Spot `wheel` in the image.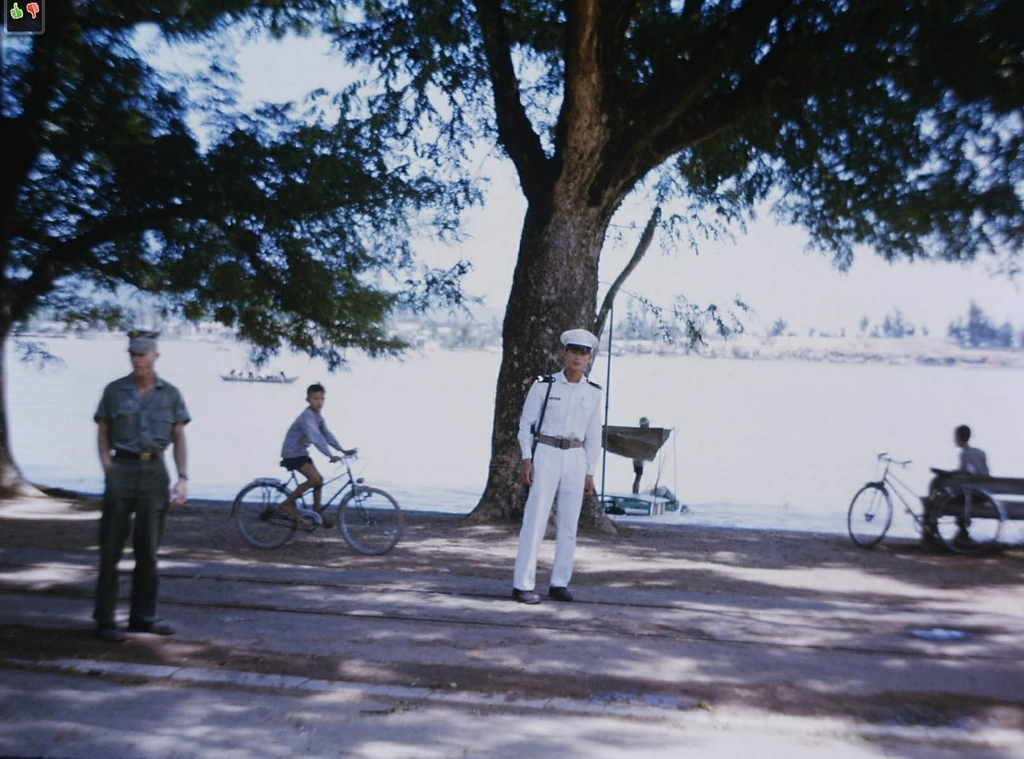
`wheel` found at {"x1": 851, "y1": 484, "x2": 891, "y2": 548}.
